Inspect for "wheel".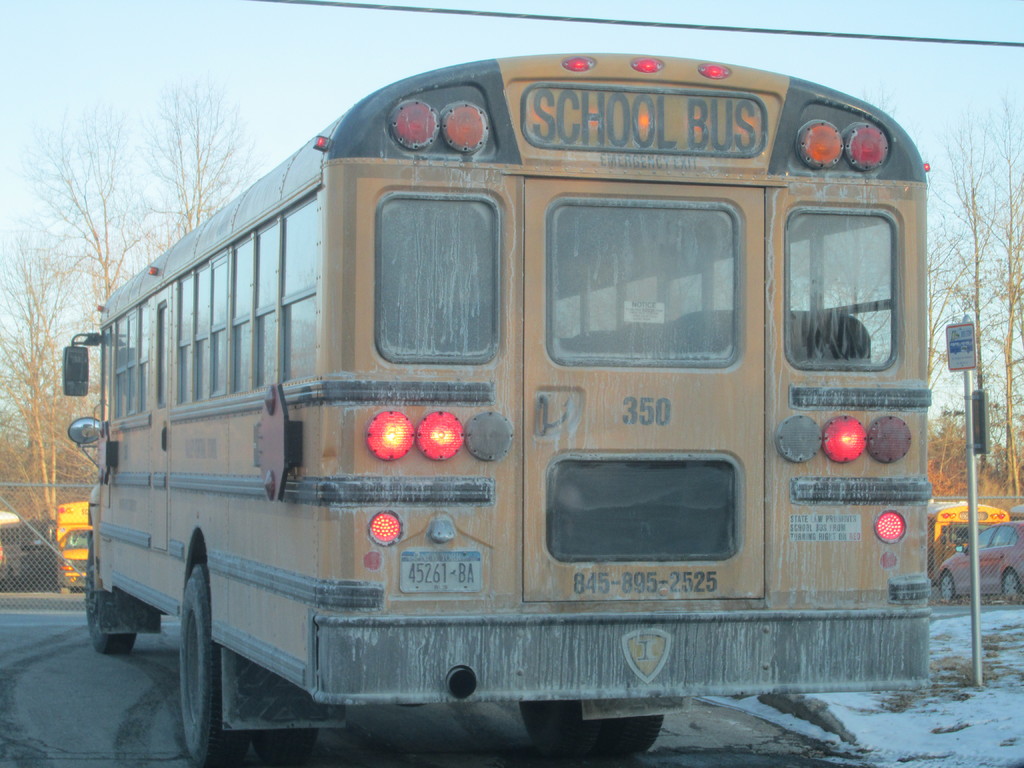
Inspection: region(940, 571, 961, 599).
